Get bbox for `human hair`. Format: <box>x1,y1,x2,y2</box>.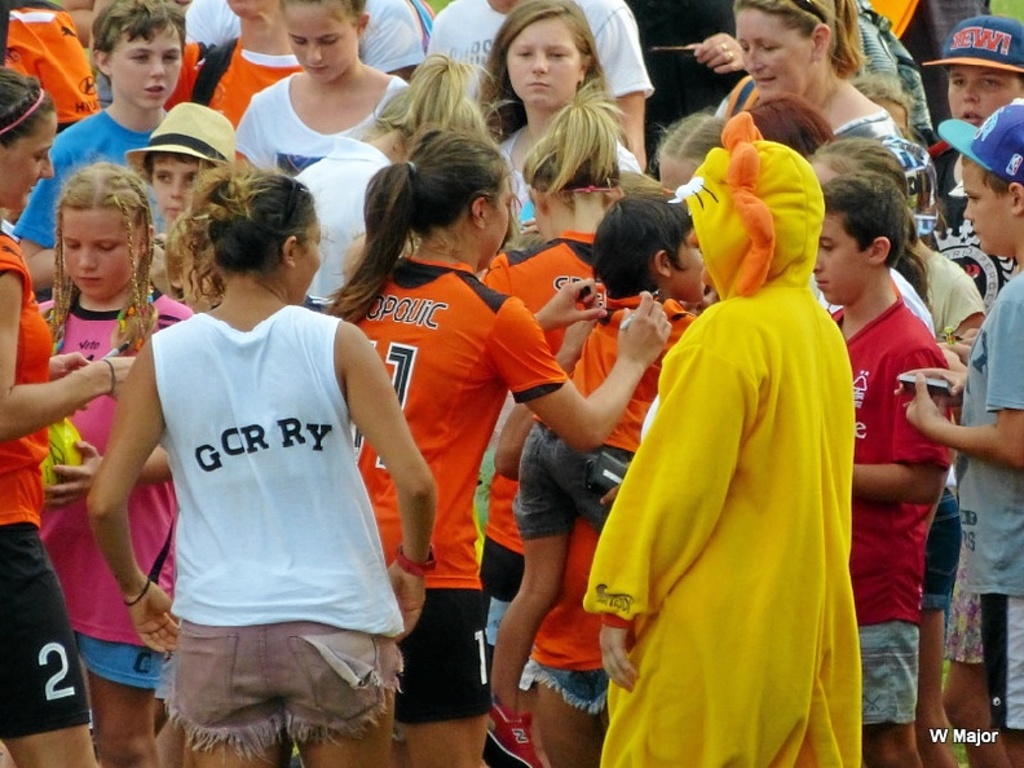
<box>649,103,733,171</box>.
